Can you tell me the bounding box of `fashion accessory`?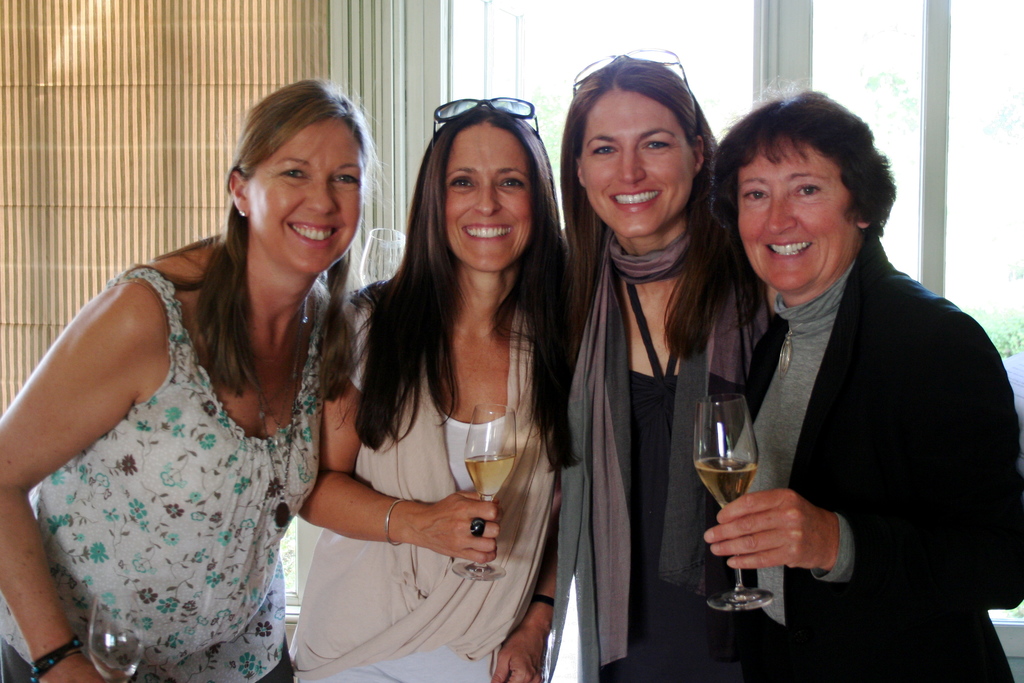
(x1=430, y1=96, x2=540, y2=143).
